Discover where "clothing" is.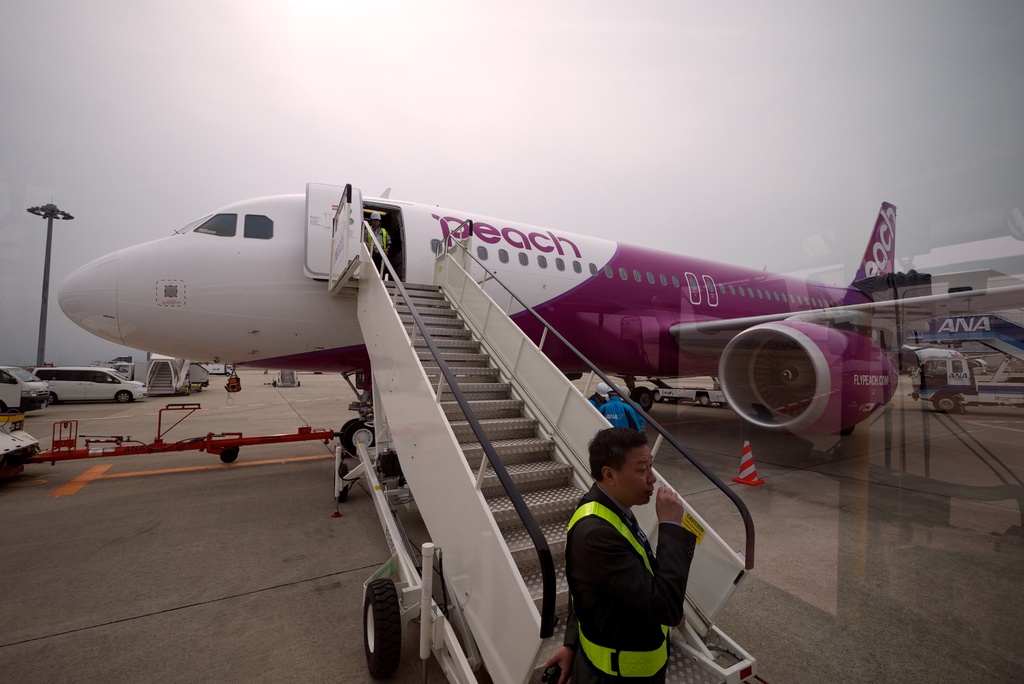
Discovered at pyautogui.locateOnScreen(627, 402, 646, 434).
